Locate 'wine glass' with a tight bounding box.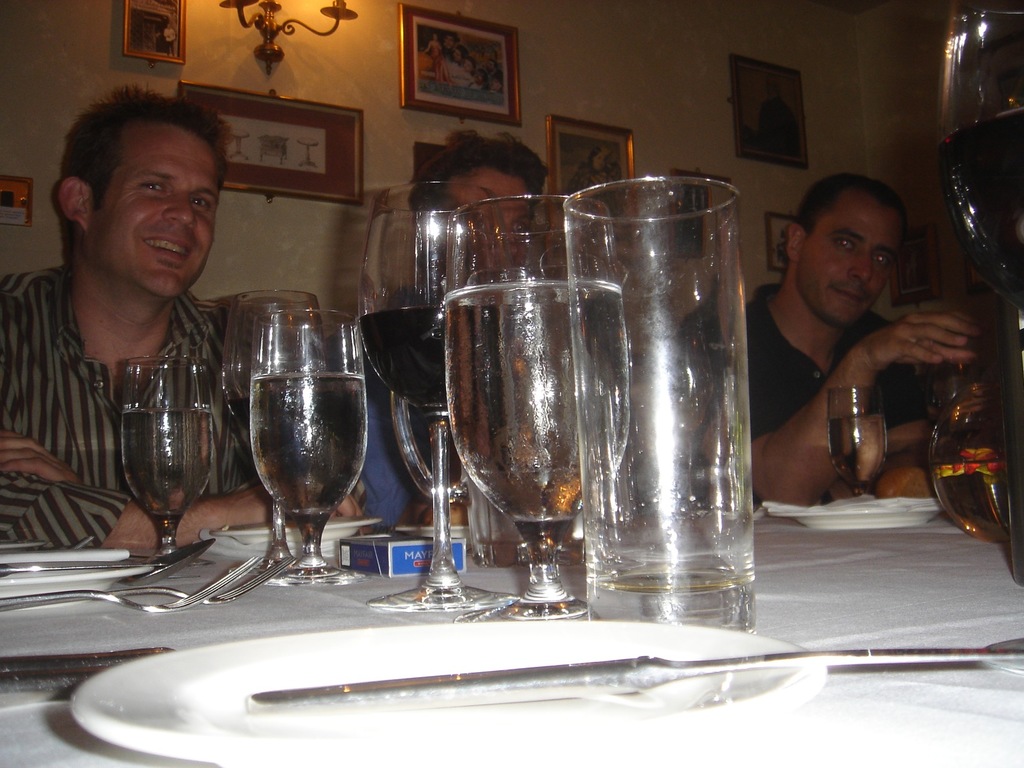
BBox(253, 307, 367, 577).
